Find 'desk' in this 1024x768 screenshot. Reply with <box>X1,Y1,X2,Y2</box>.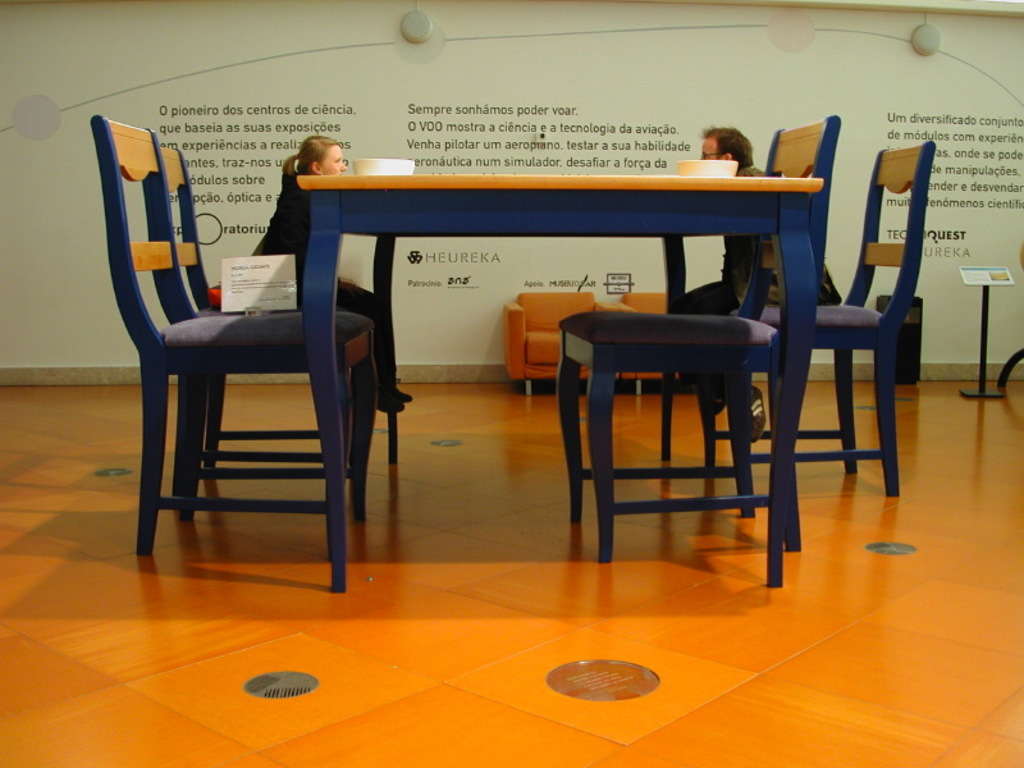
<box>360,183,801,559</box>.
